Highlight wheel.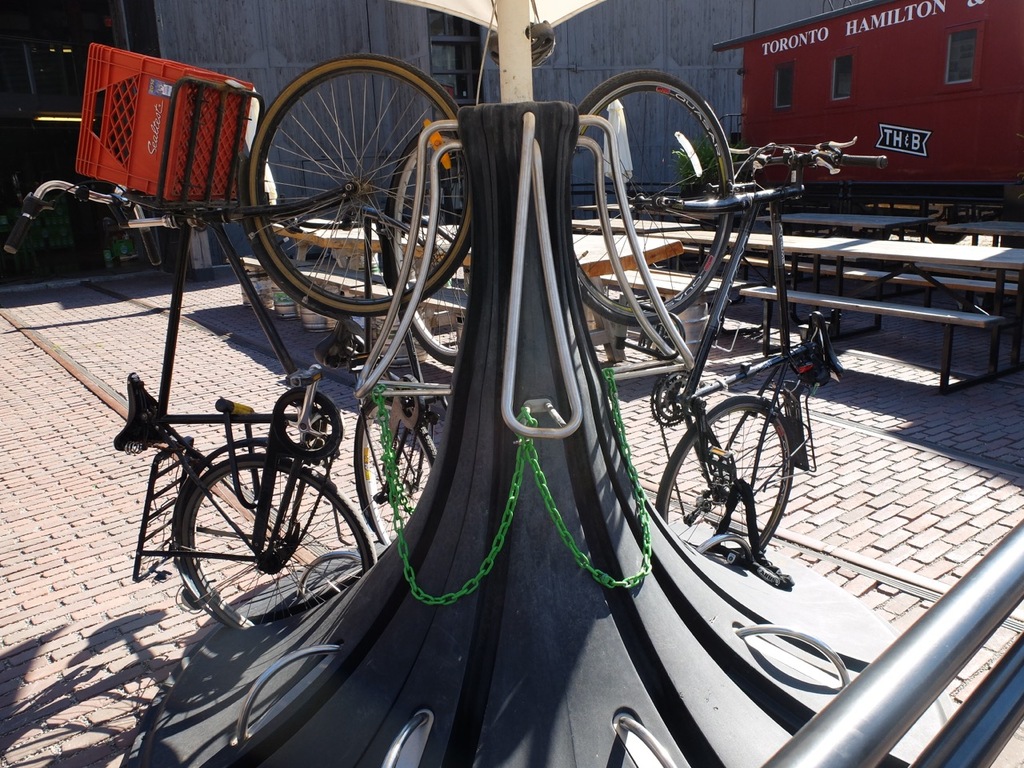
Highlighted region: rect(385, 121, 456, 366).
